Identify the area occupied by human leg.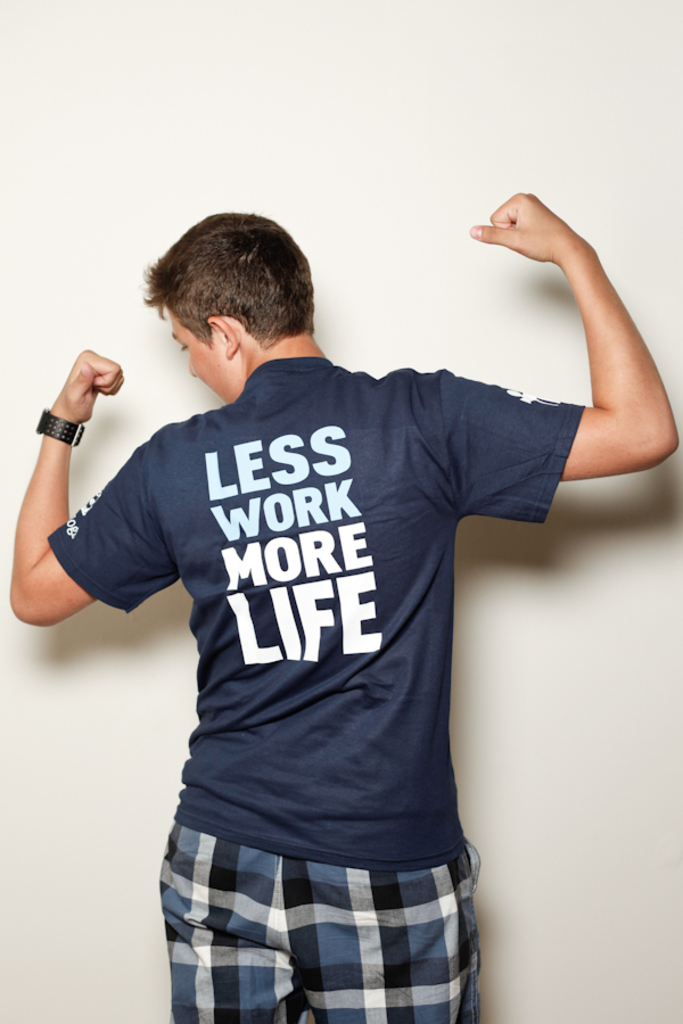
Area: pyautogui.locateOnScreen(151, 788, 299, 1023).
